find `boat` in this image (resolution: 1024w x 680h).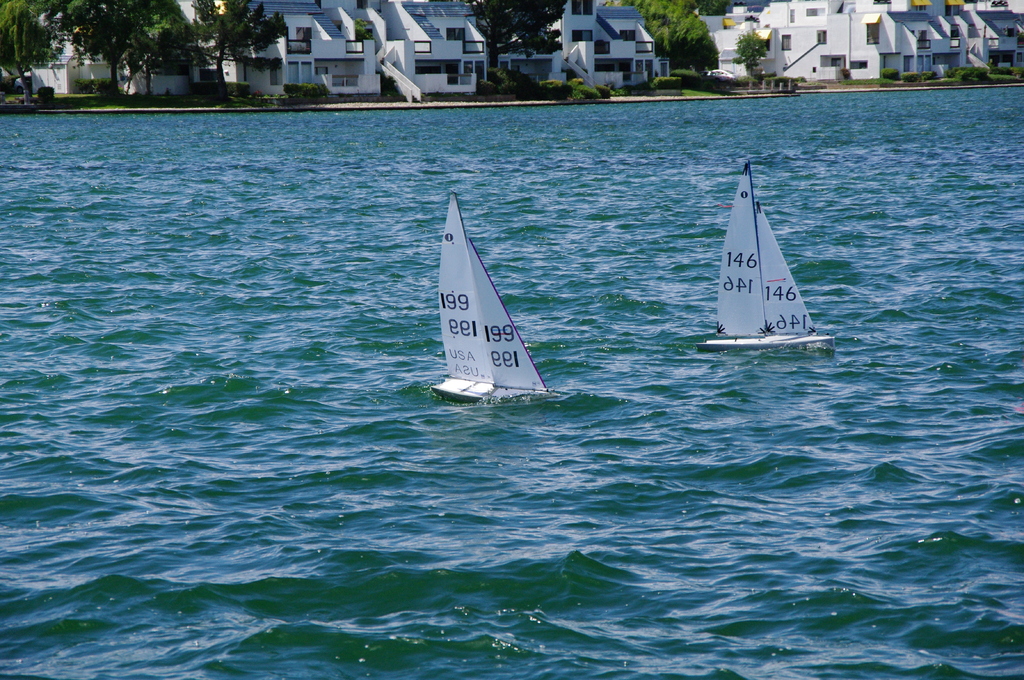
<region>422, 189, 574, 423</region>.
